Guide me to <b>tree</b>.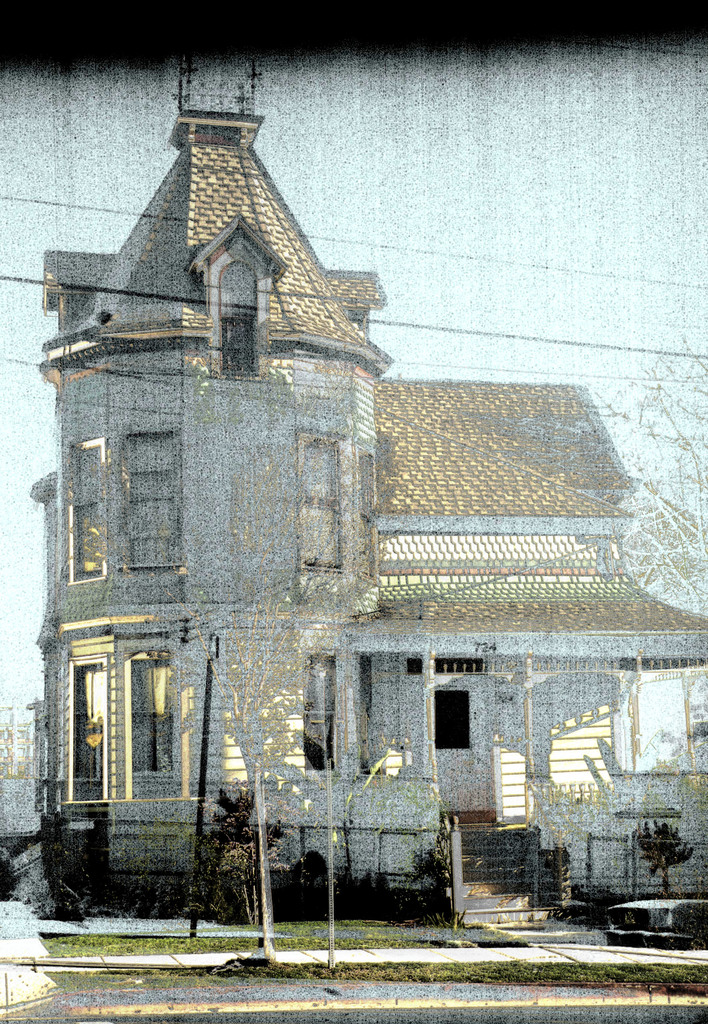
Guidance: box=[599, 328, 707, 830].
